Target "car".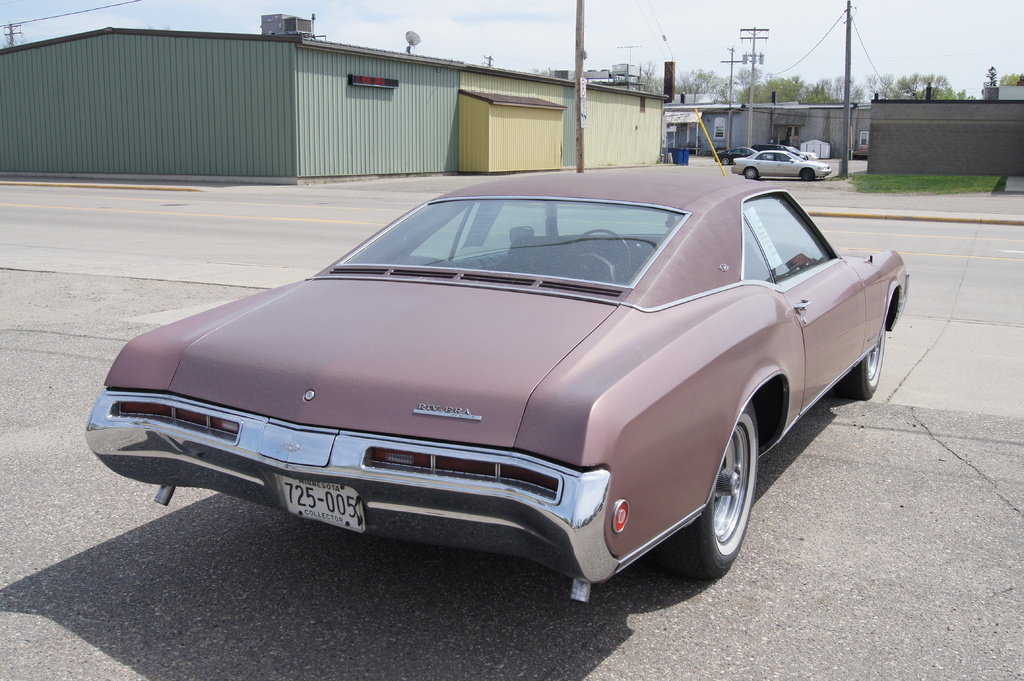
Target region: (left=74, top=0, right=924, bottom=637).
